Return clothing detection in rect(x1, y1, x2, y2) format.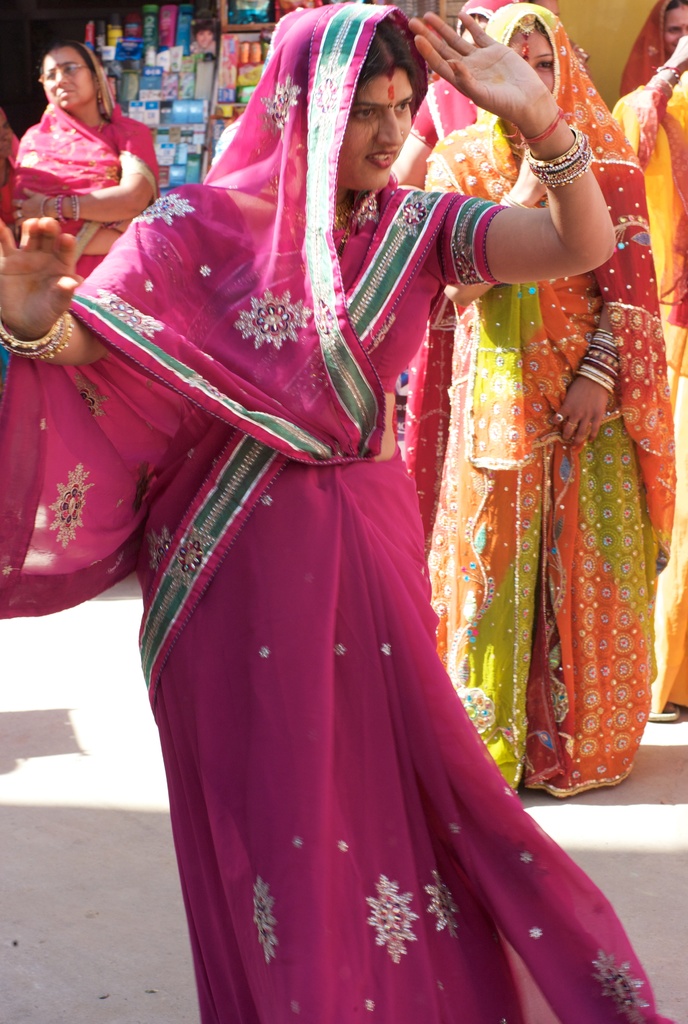
rect(432, 141, 654, 816).
